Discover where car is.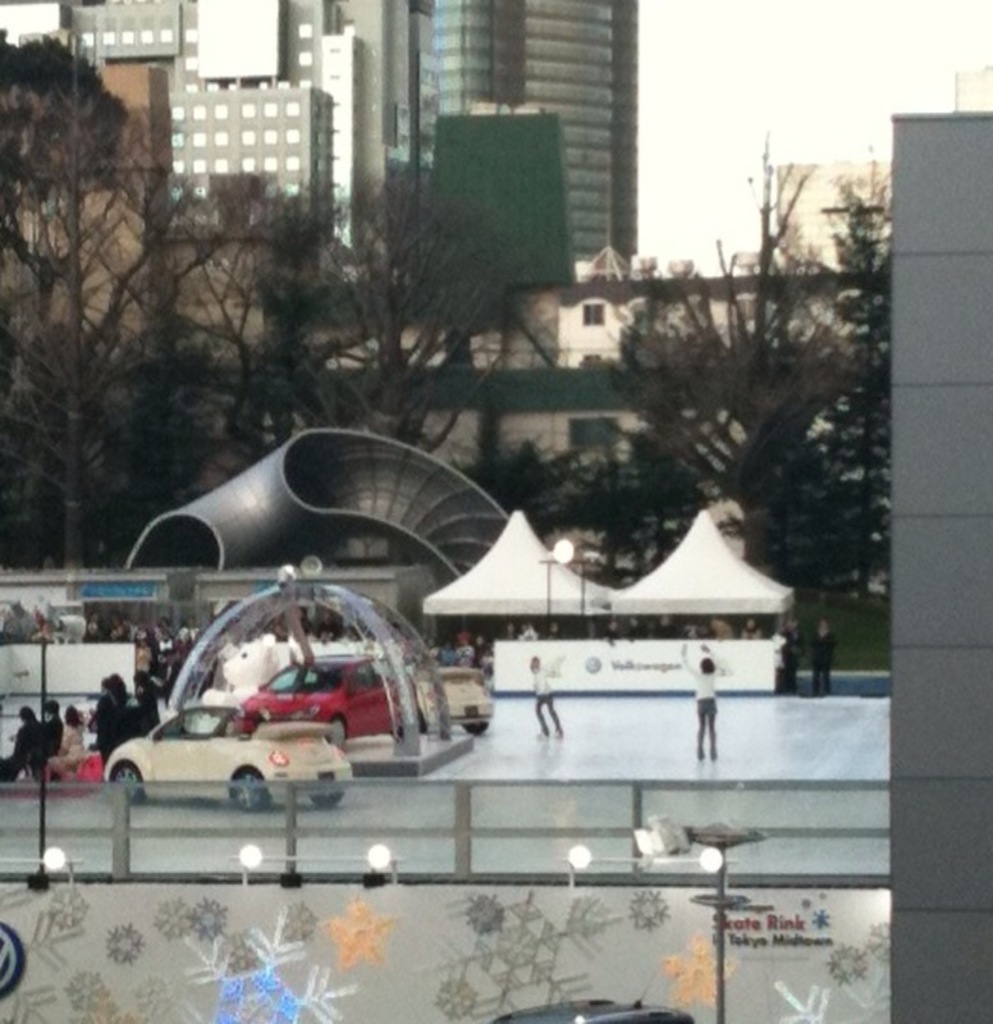
Discovered at pyautogui.locateOnScreen(244, 652, 408, 746).
